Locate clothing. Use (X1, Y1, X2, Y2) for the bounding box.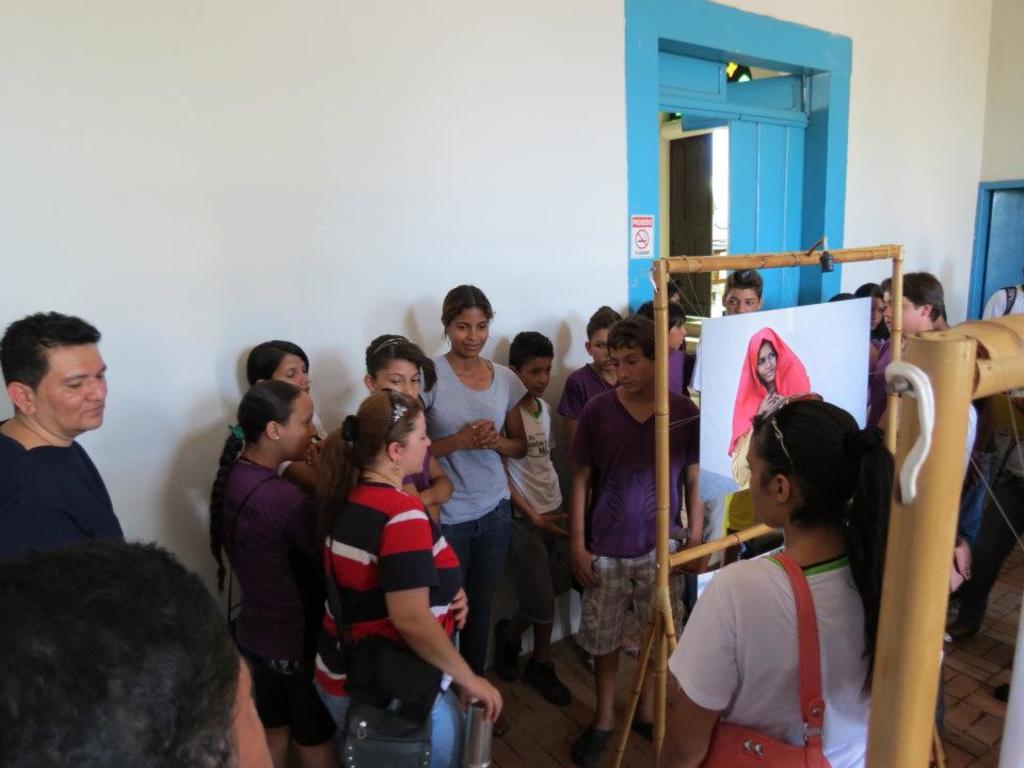
(666, 557, 879, 767).
